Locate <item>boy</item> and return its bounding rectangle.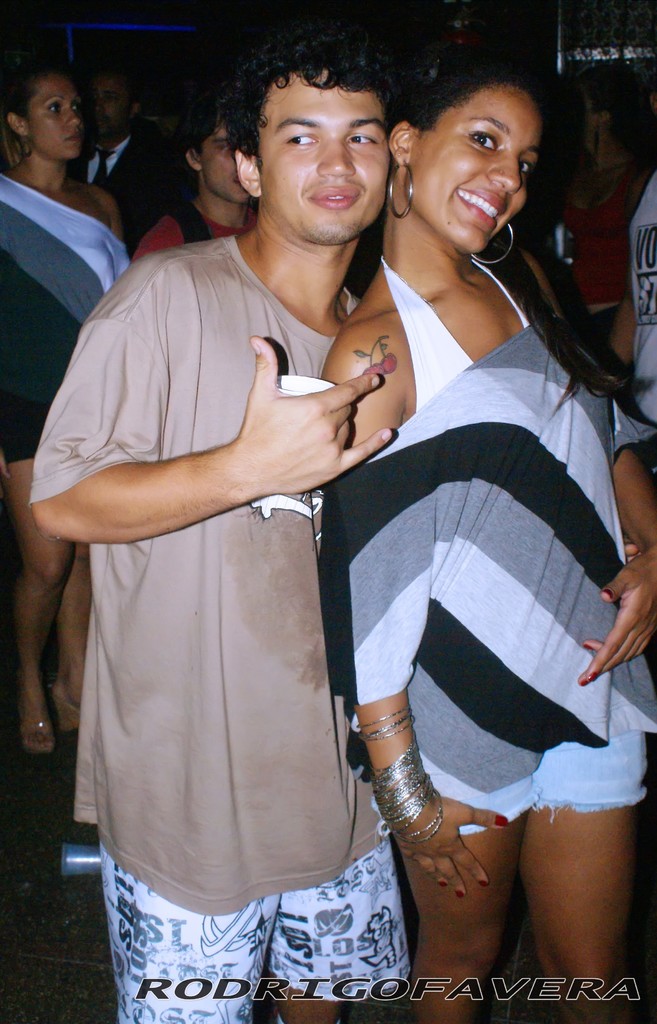
0, 23, 417, 1023.
